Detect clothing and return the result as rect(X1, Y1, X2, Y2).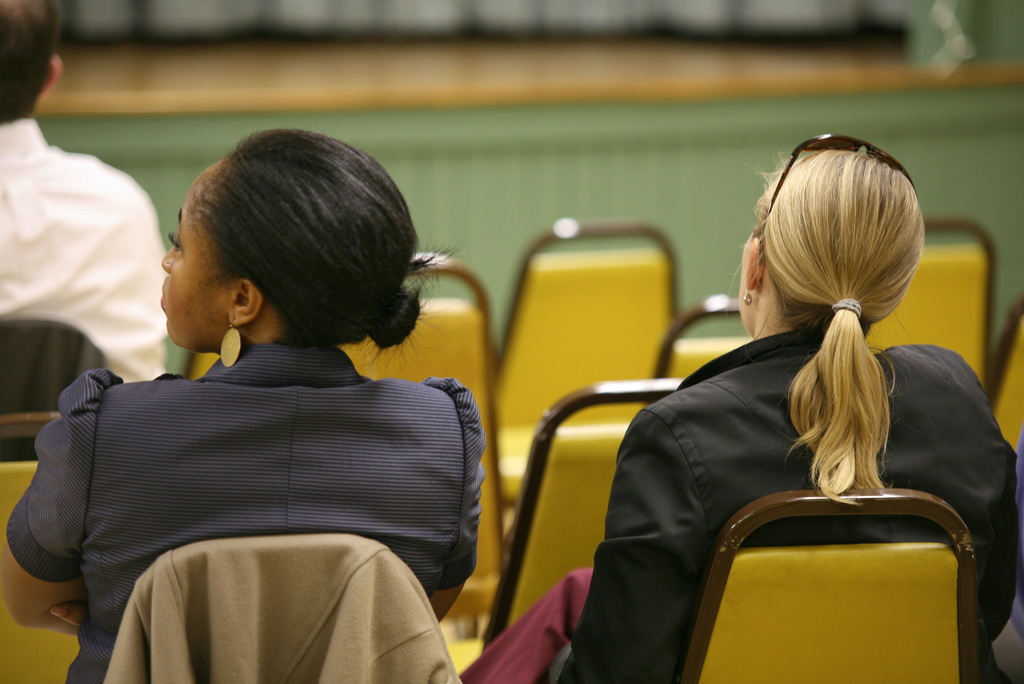
rect(467, 330, 1015, 683).
